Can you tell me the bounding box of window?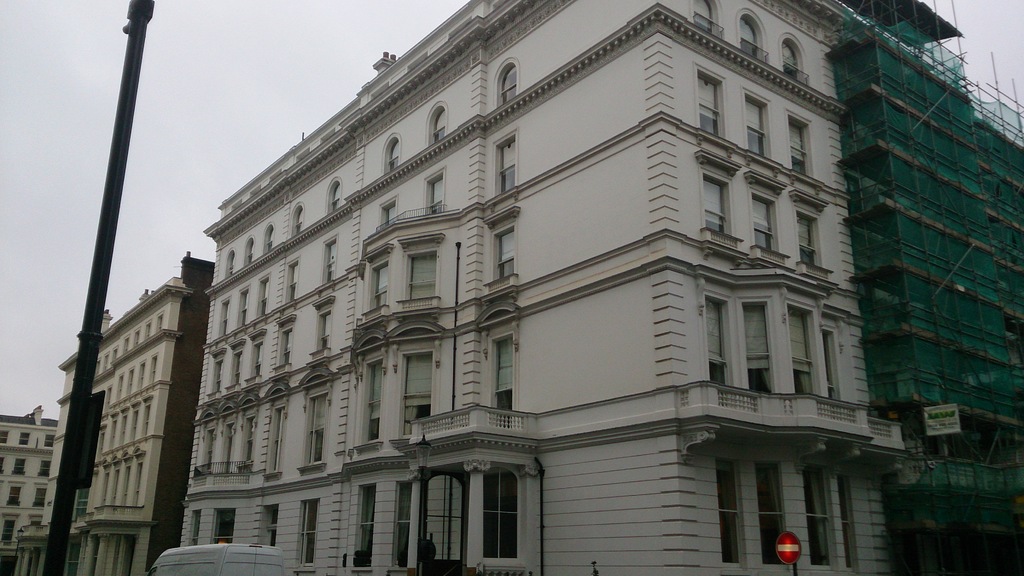
{"x1": 285, "y1": 263, "x2": 299, "y2": 304}.
